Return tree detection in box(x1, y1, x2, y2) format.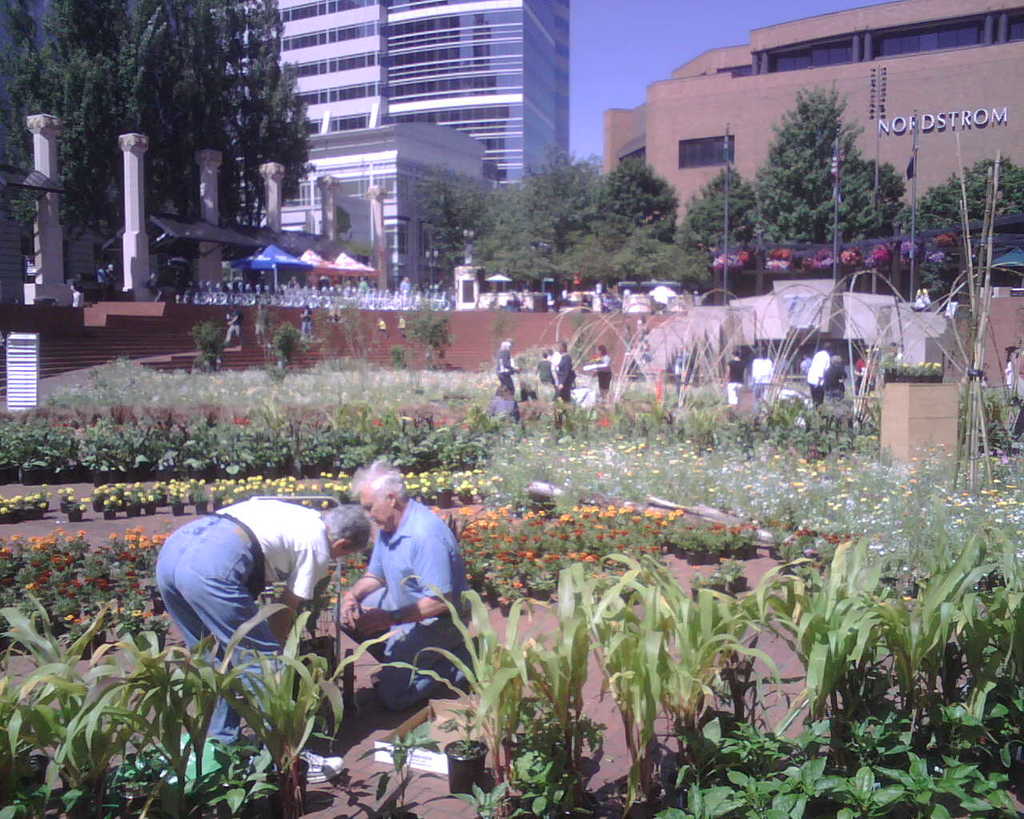
box(890, 157, 1023, 276).
